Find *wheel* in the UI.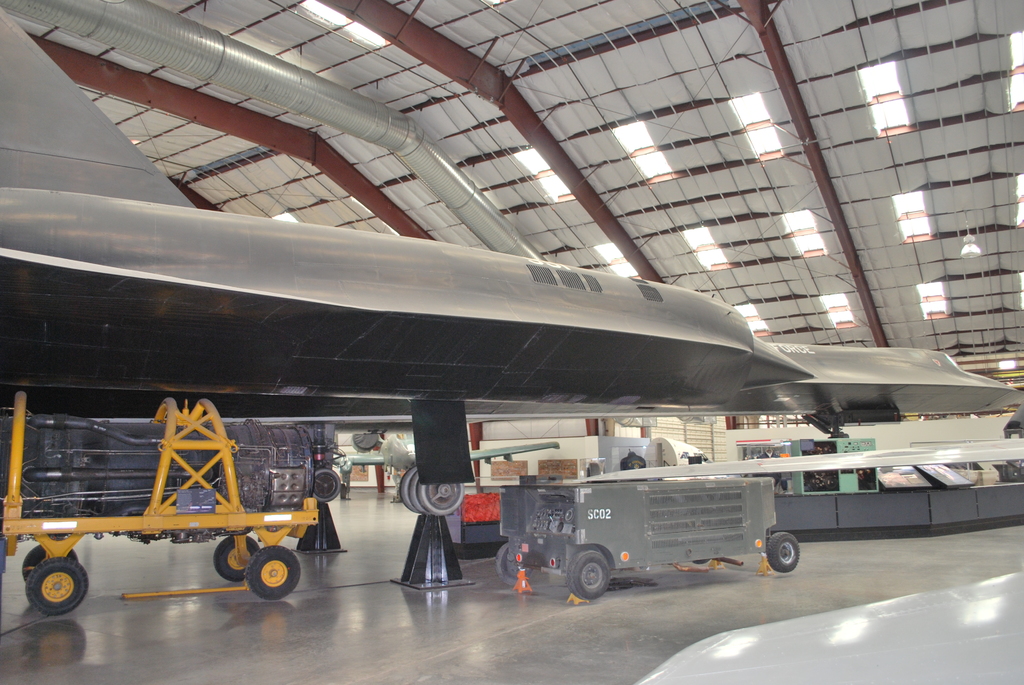
UI element at pyautogui.locateOnScreen(403, 471, 424, 513).
